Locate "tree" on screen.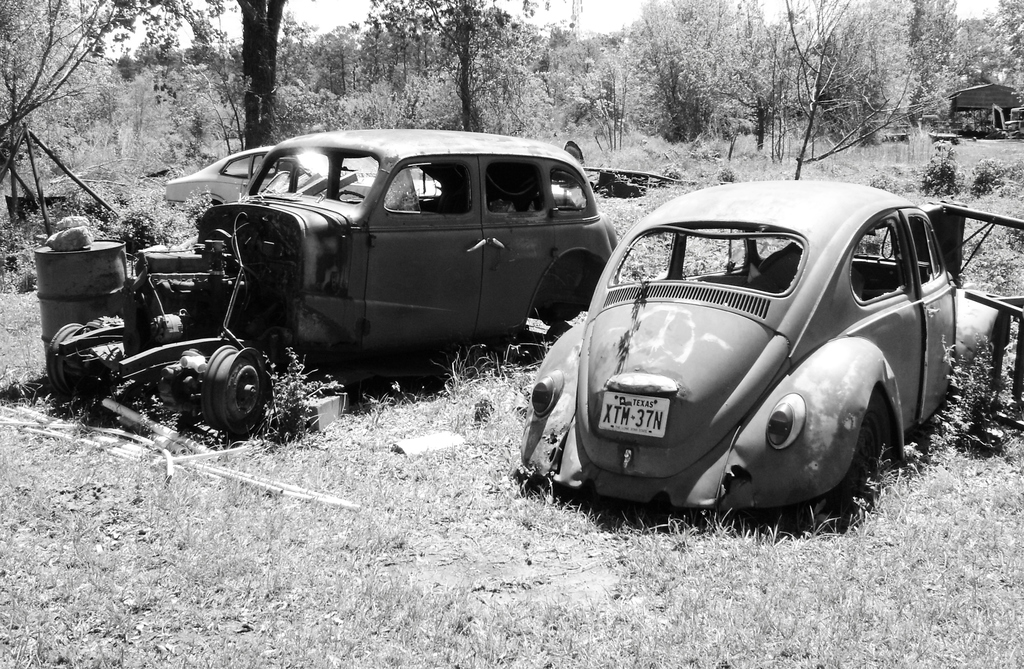
On screen at 329:94:371:127.
